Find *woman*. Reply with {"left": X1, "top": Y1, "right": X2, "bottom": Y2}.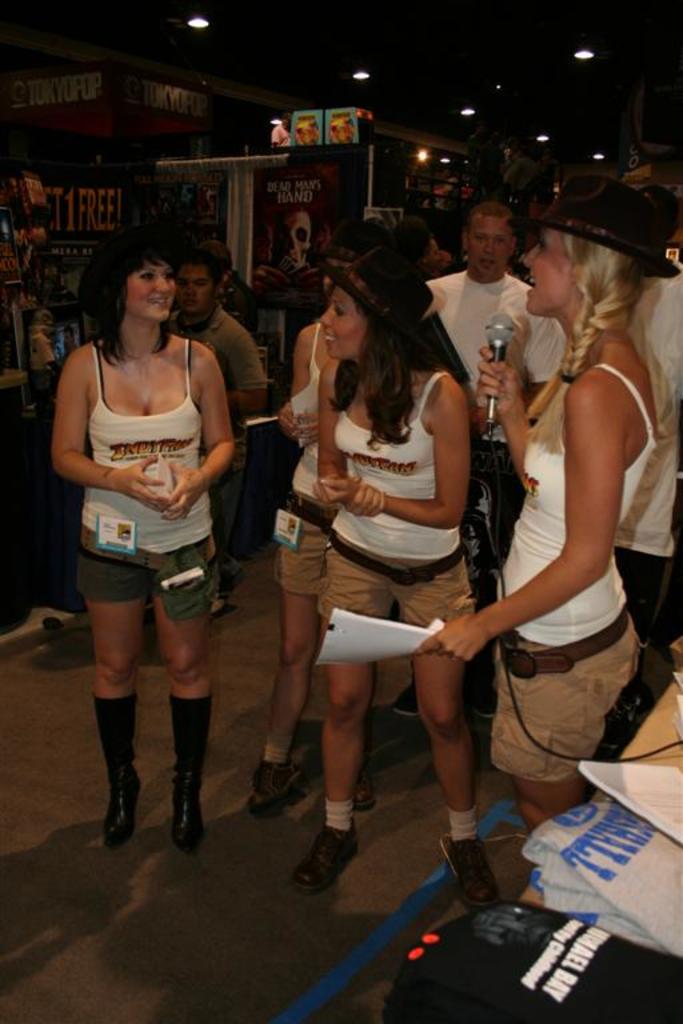
{"left": 245, "top": 229, "right": 395, "bottom": 804}.
